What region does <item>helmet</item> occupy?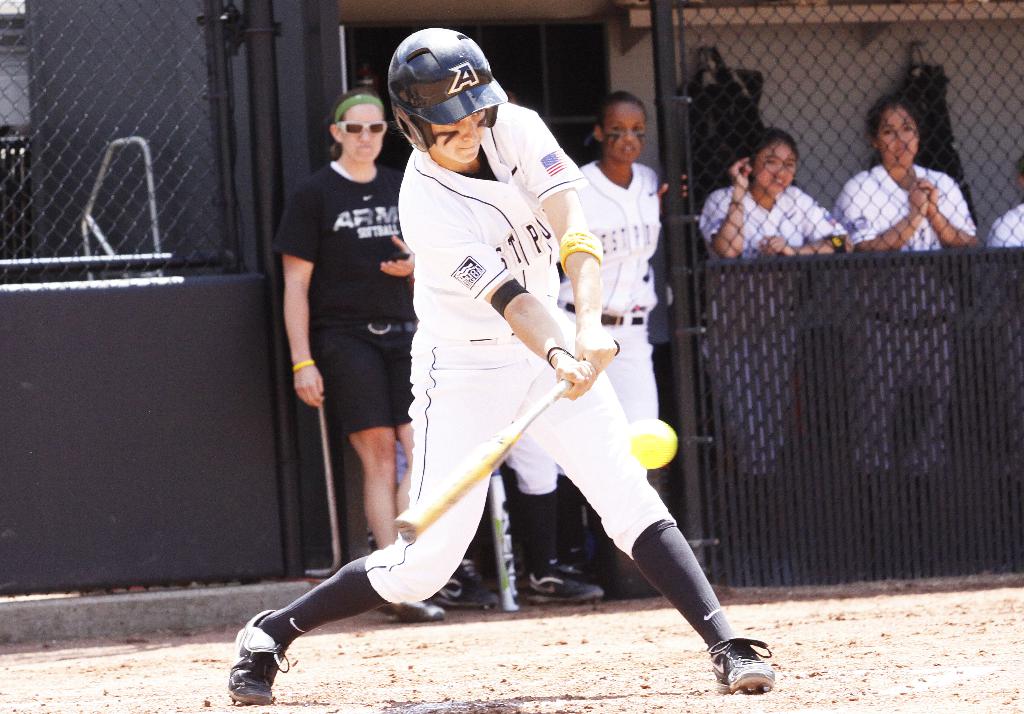
382,27,500,152.
